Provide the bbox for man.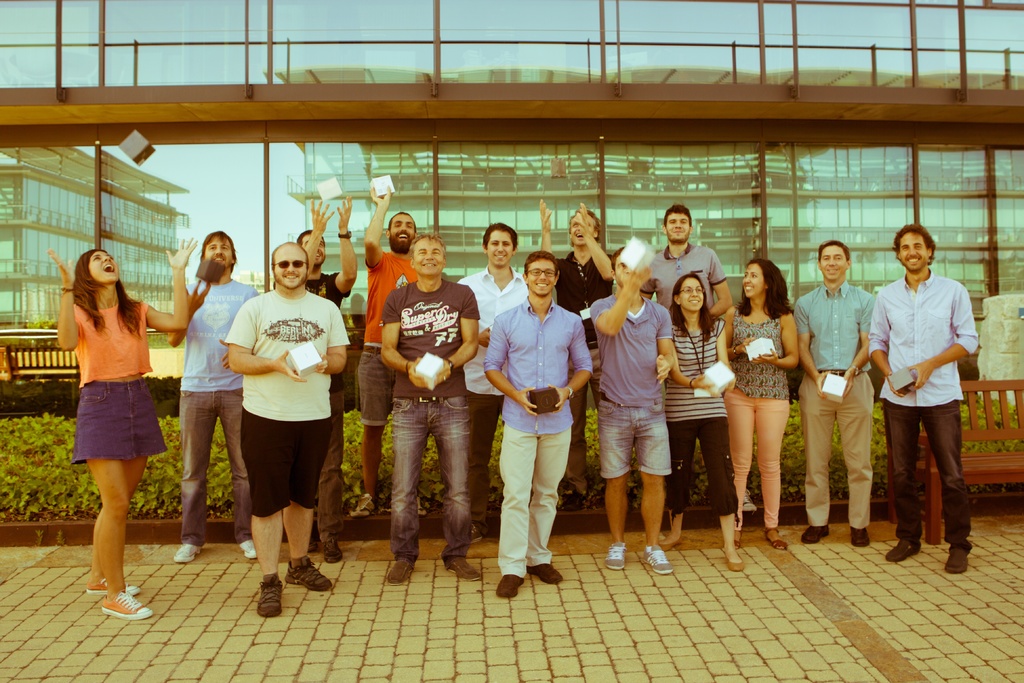
left=360, top=185, right=420, bottom=519.
